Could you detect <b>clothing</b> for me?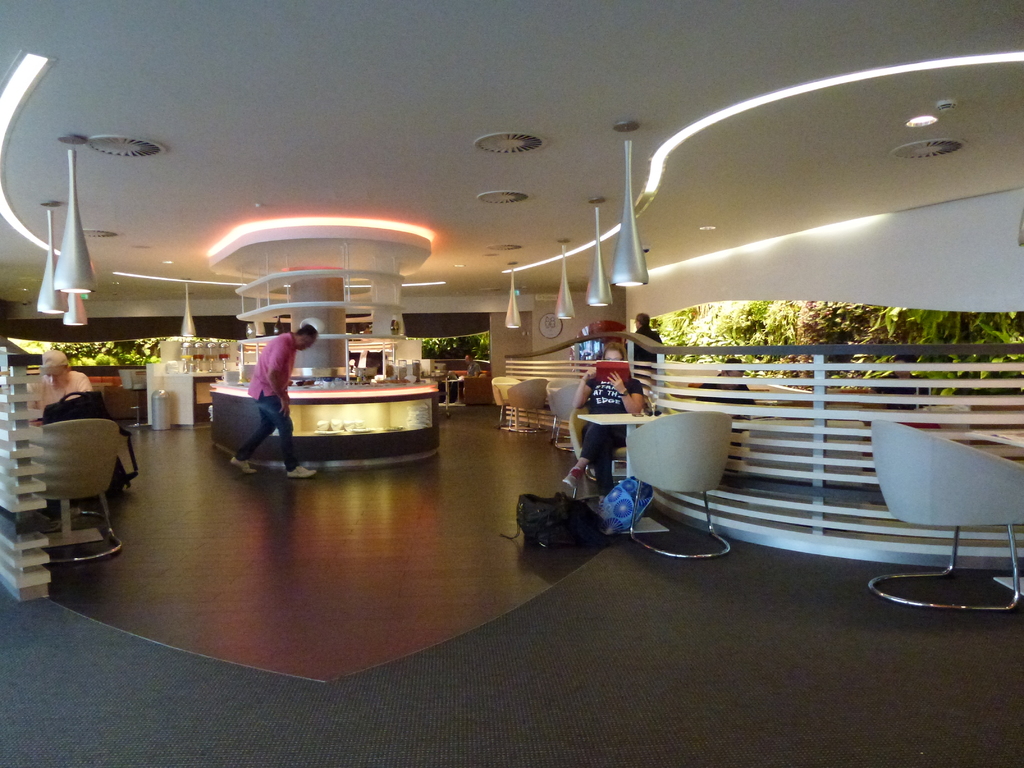
Detection result: {"left": 574, "top": 360, "right": 648, "bottom": 500}.
